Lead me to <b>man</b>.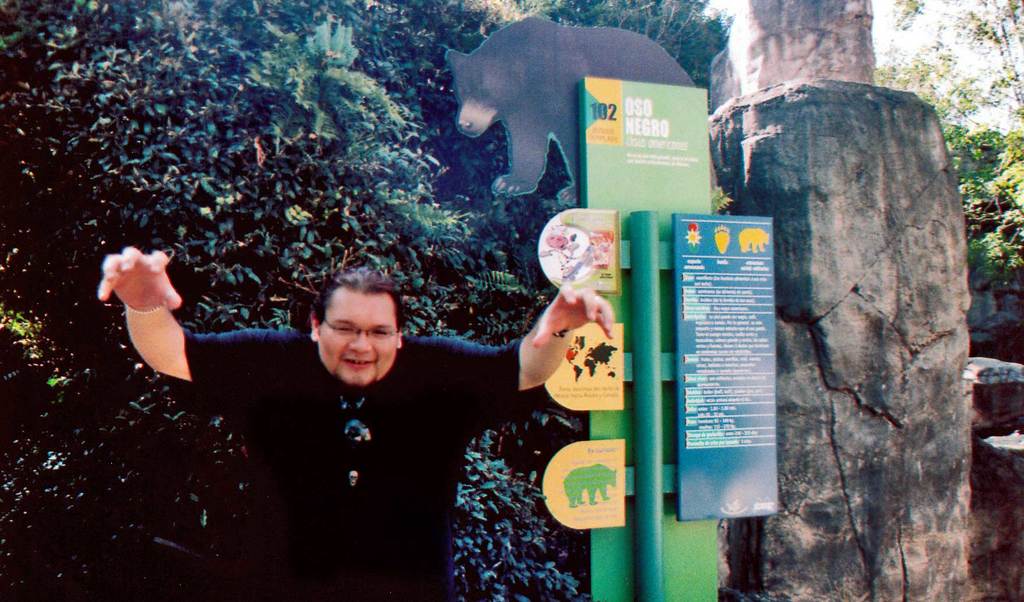
Lead to bbox=(94, 245, 615, 599).
